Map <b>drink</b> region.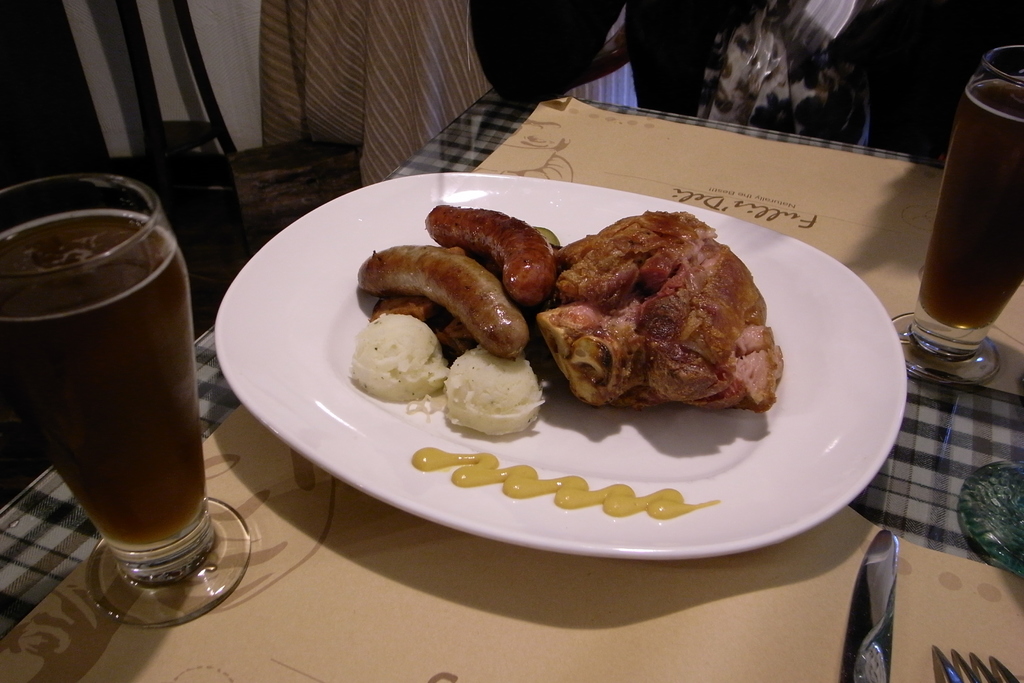
Mapped to BBox(0, 210, 211, 544).
